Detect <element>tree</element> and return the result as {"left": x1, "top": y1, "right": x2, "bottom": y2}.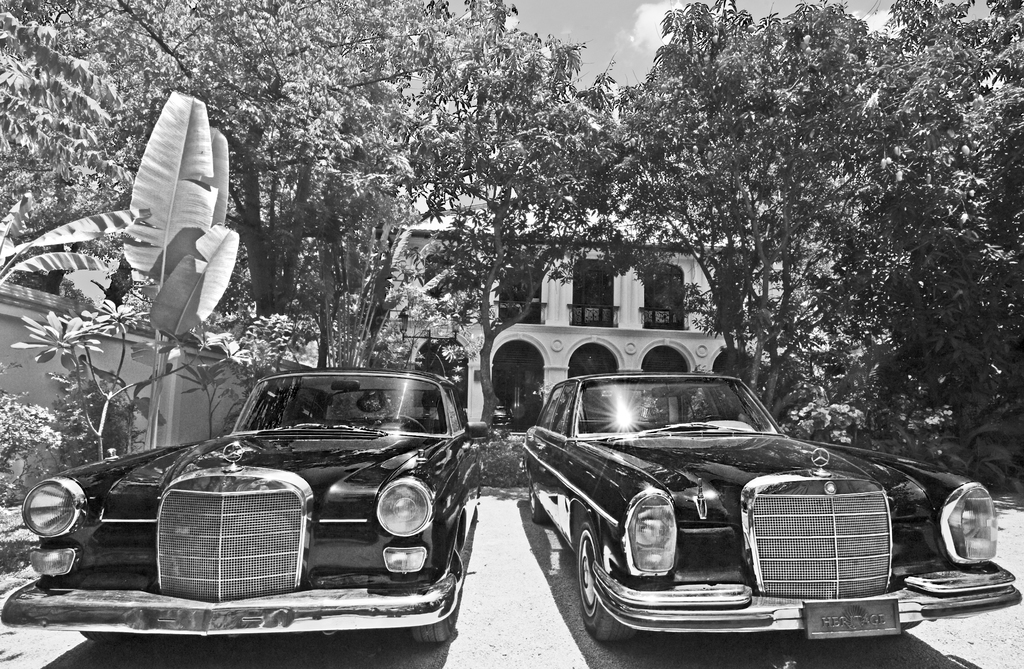
{"left": 544, "top": 28, "right": 995, "bottom": 366}.
